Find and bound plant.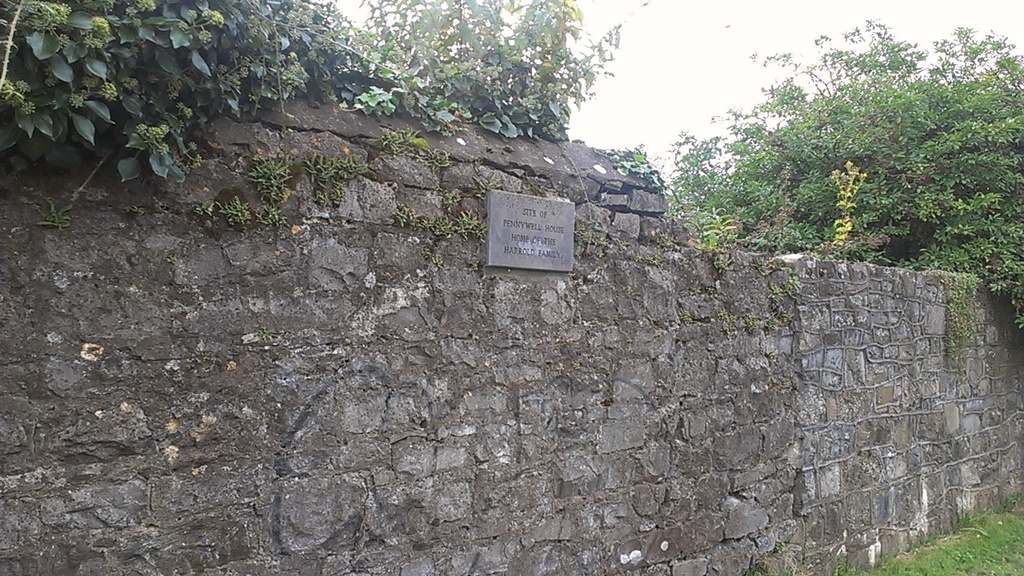
Bound: (716,253,734,272).
